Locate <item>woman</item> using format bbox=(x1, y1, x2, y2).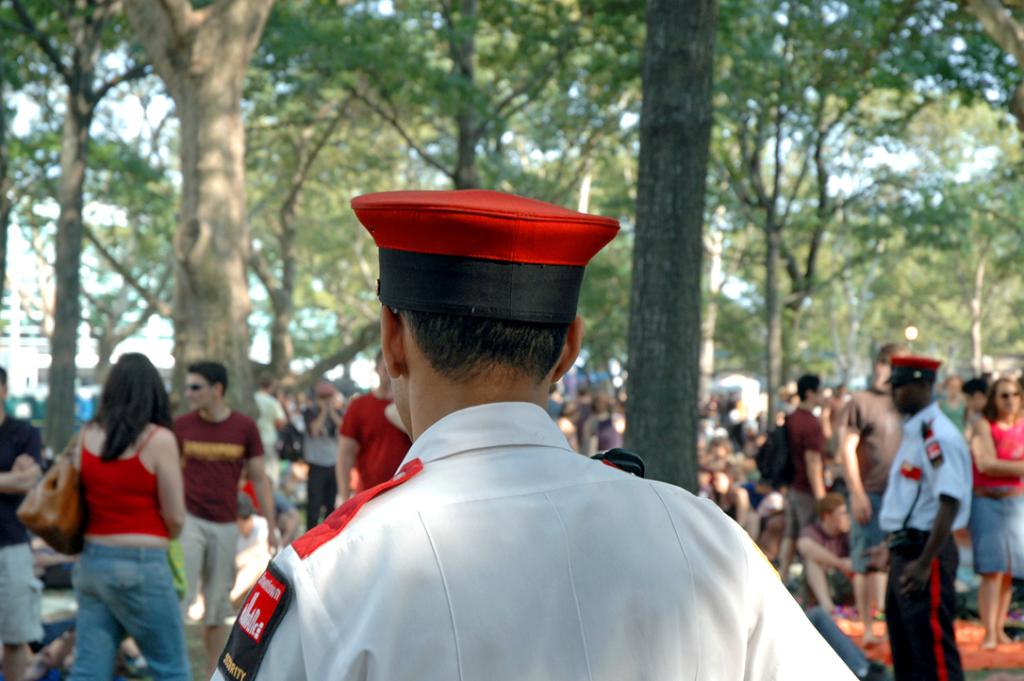
bbox=(67, 347, 192, 680).
